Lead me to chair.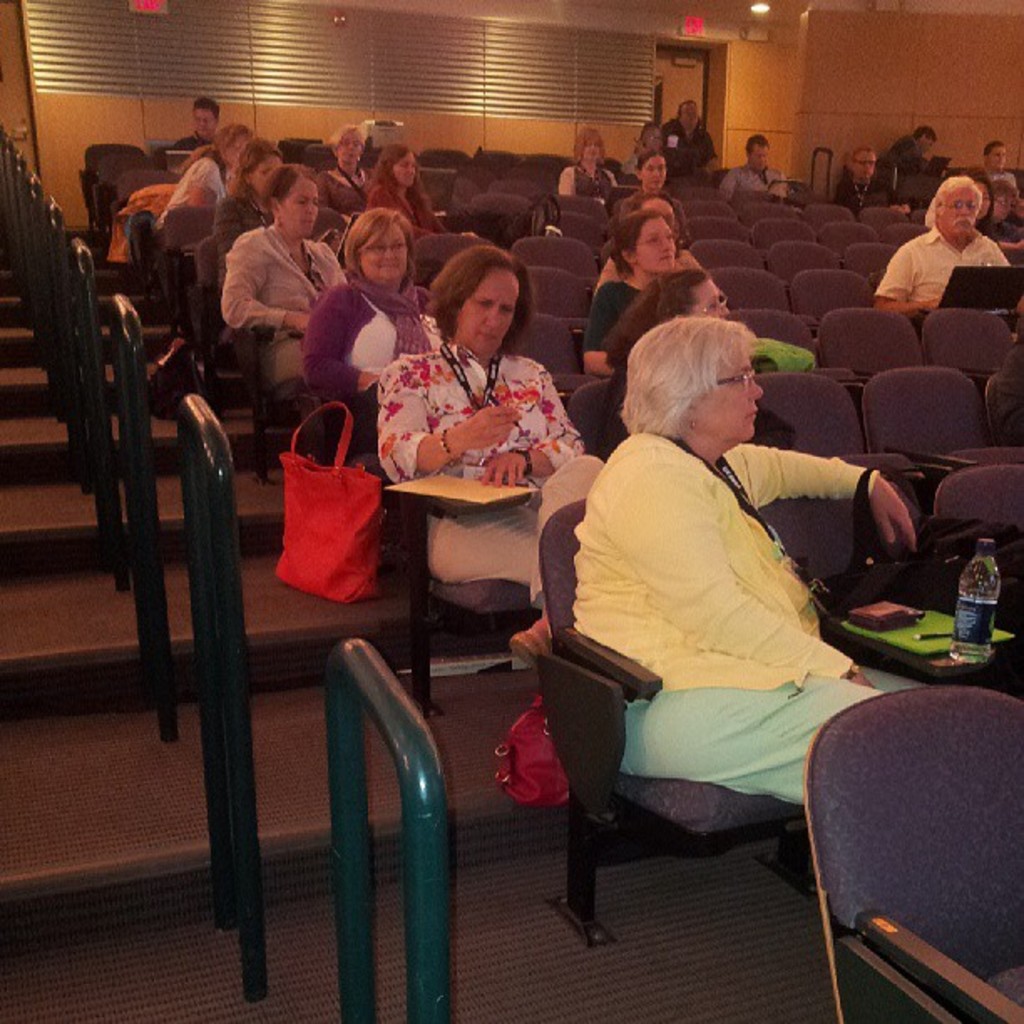
Lead to <box>693,236,770,278</box>.
